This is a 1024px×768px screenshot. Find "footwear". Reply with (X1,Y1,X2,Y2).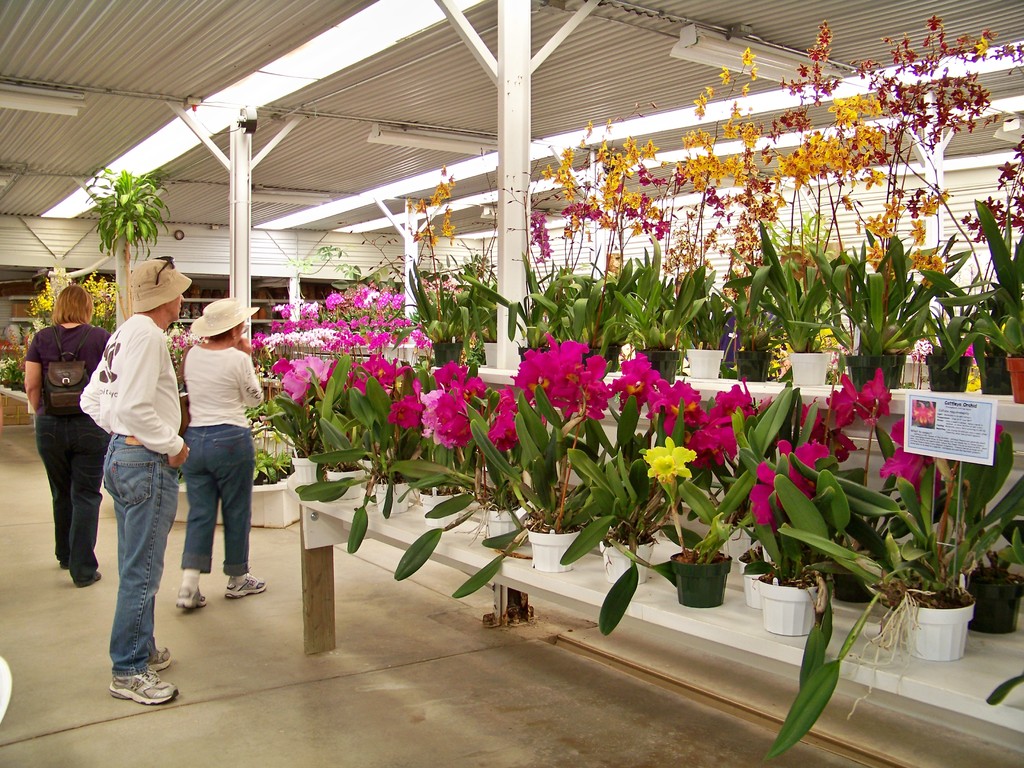
(76,569,102,588).
